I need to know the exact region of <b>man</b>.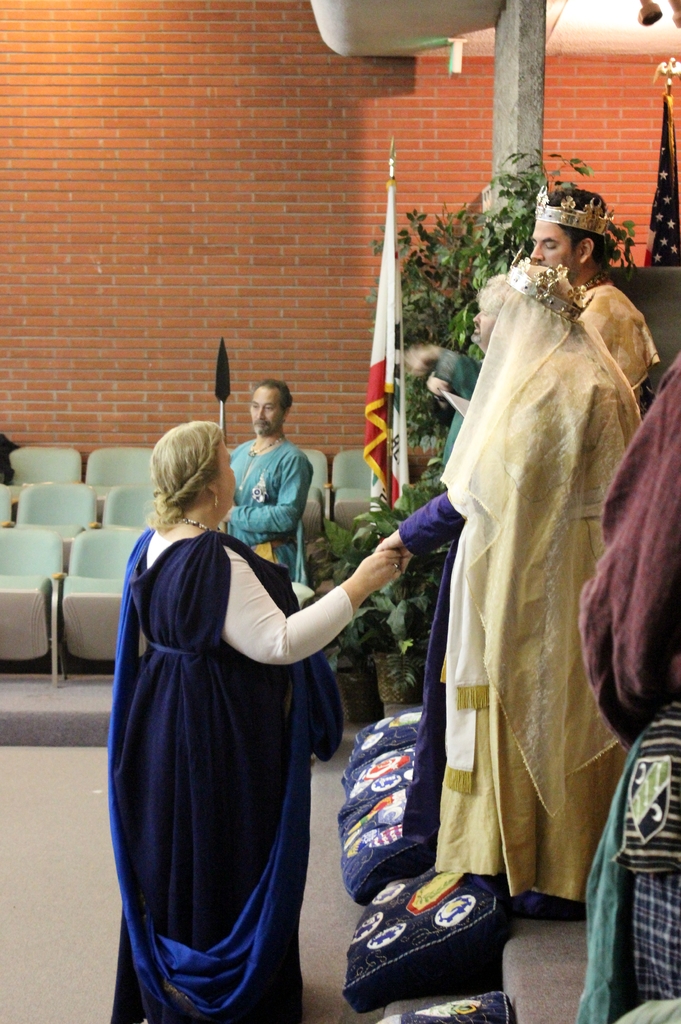
Region: detection(227, 387, 332, 564).
